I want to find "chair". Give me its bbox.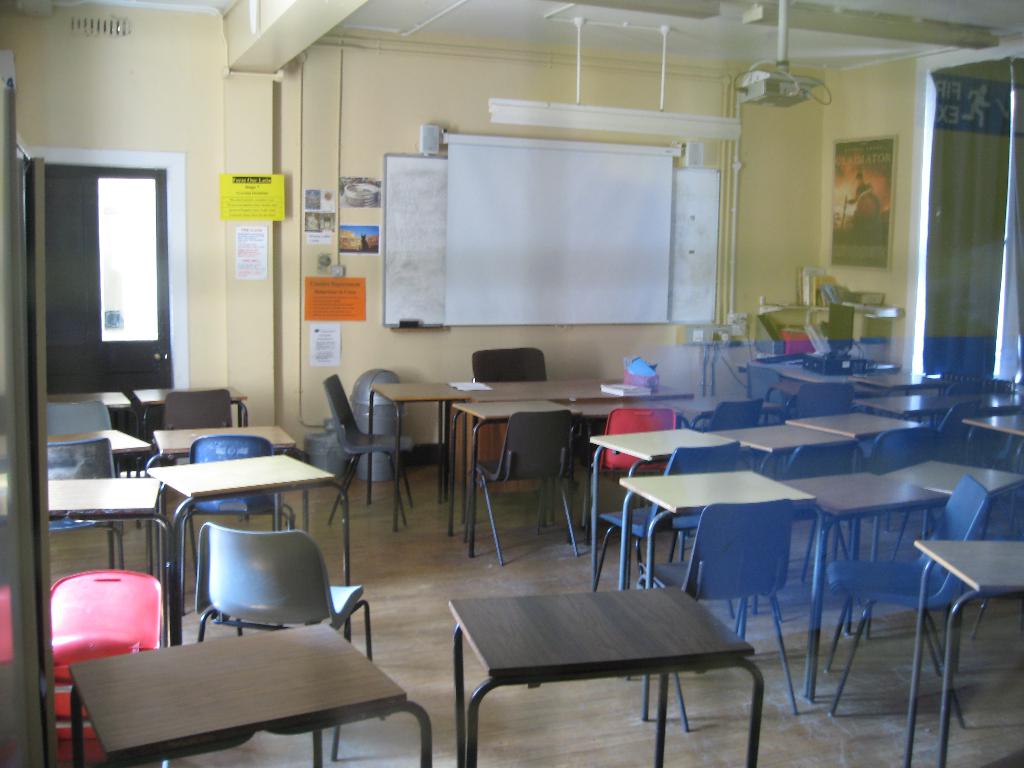
[x1=56, y1=575, x2=166, y2=717].
